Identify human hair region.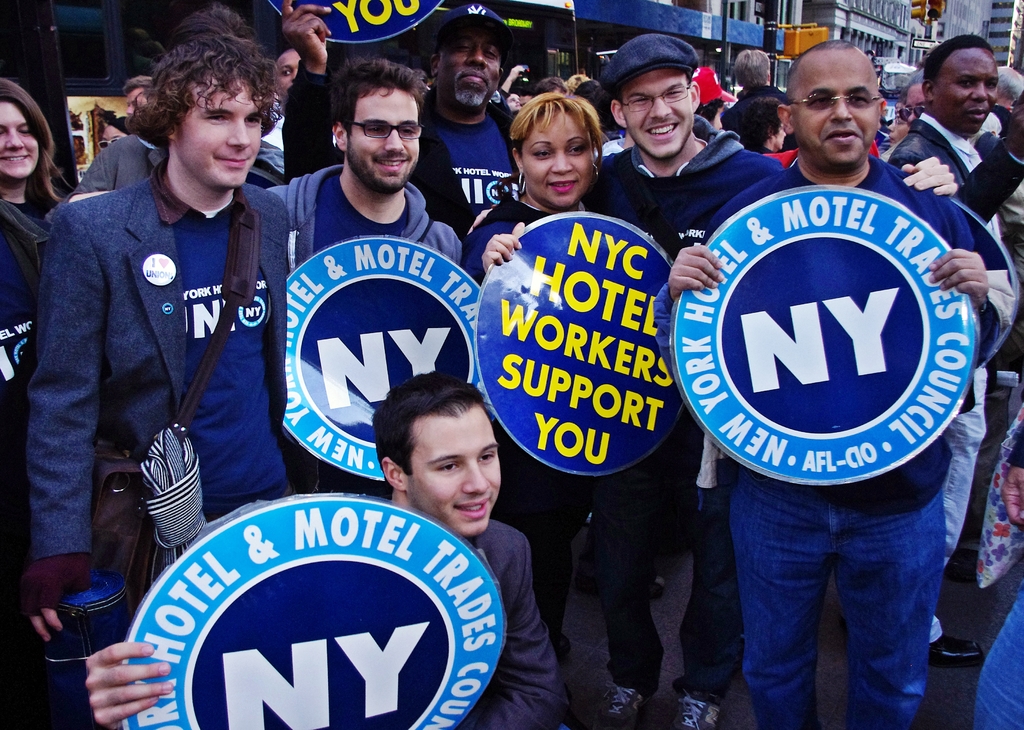
Region: [993,65,1023,102].
